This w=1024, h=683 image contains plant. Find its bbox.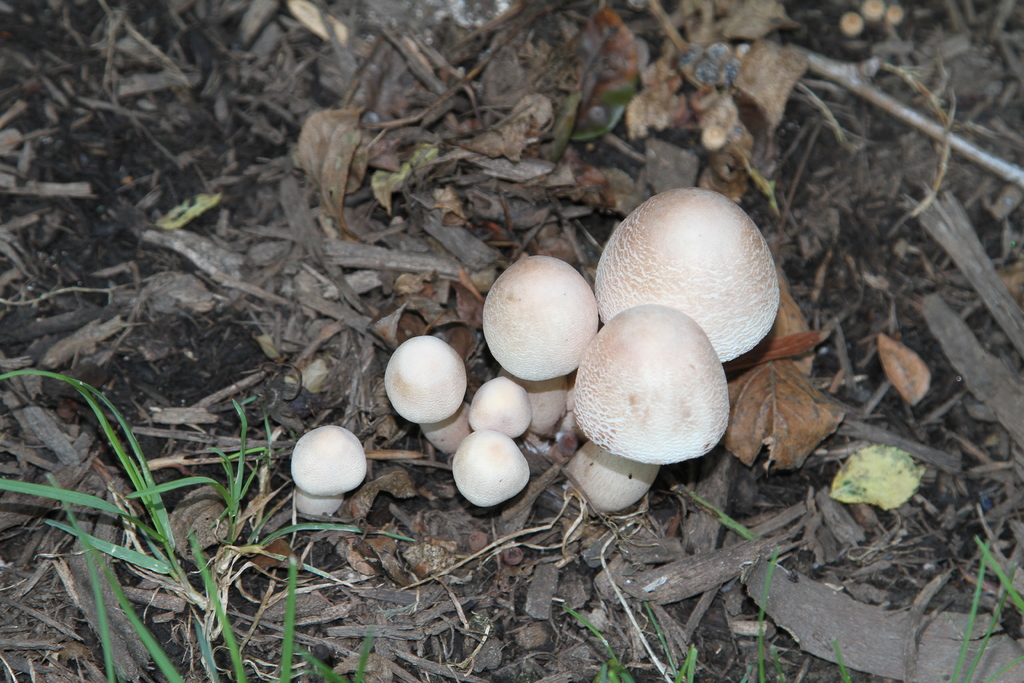
locate(563, 595, 641, 682).
